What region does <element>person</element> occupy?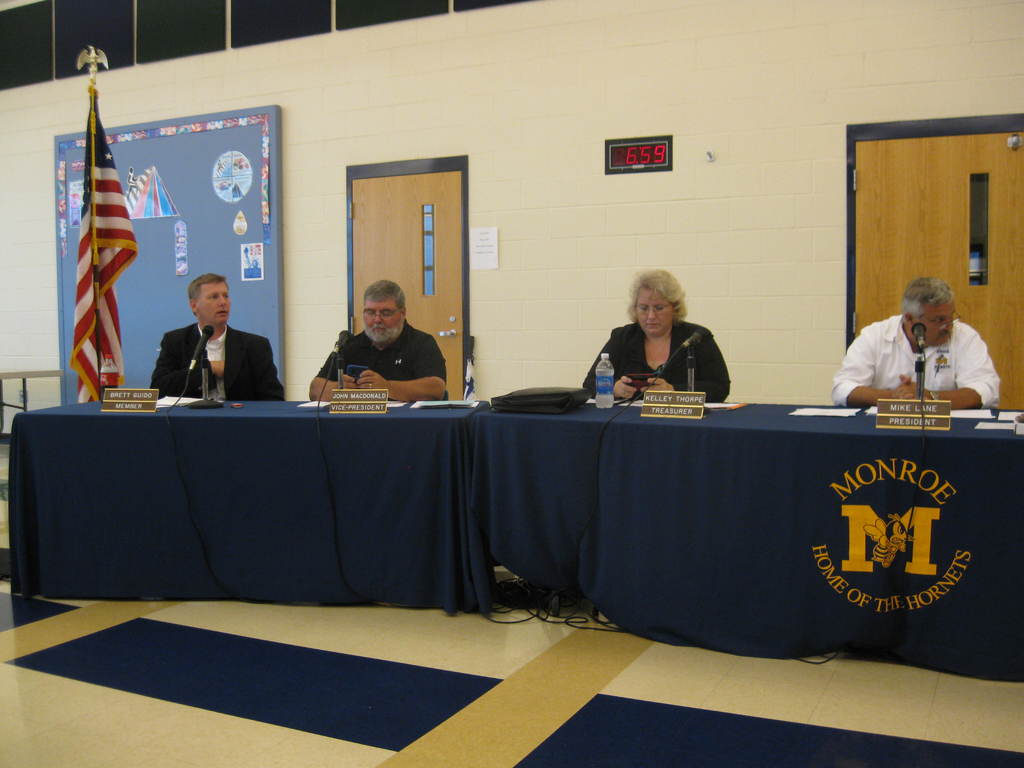
x1=148, y1=269, x2=290, y2=404.
